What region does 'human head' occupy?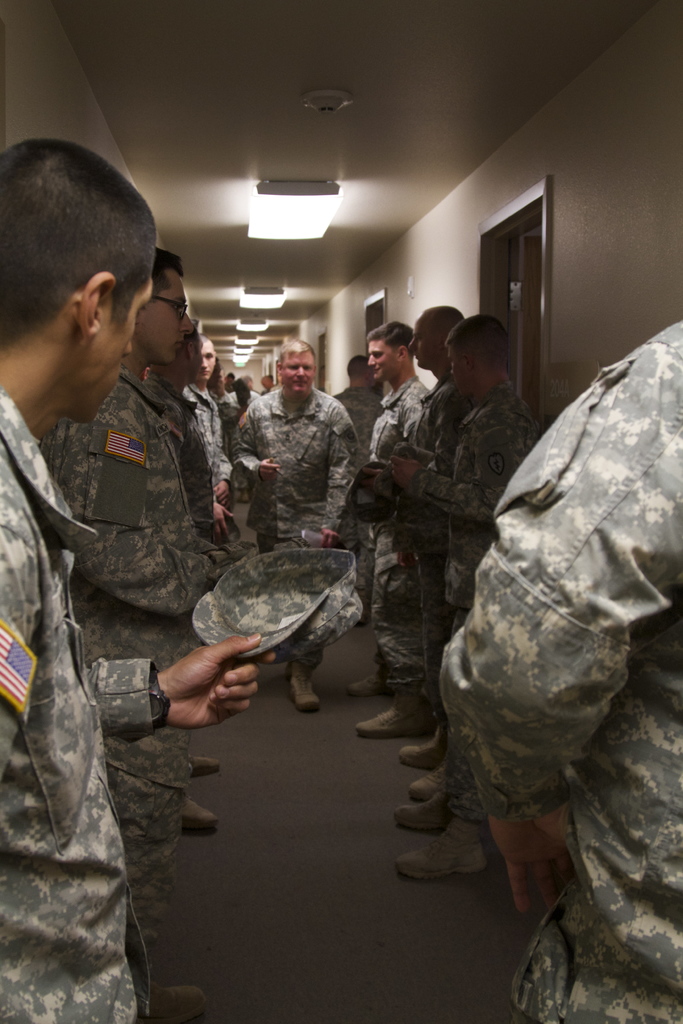
(199, 332, 213, 380).
